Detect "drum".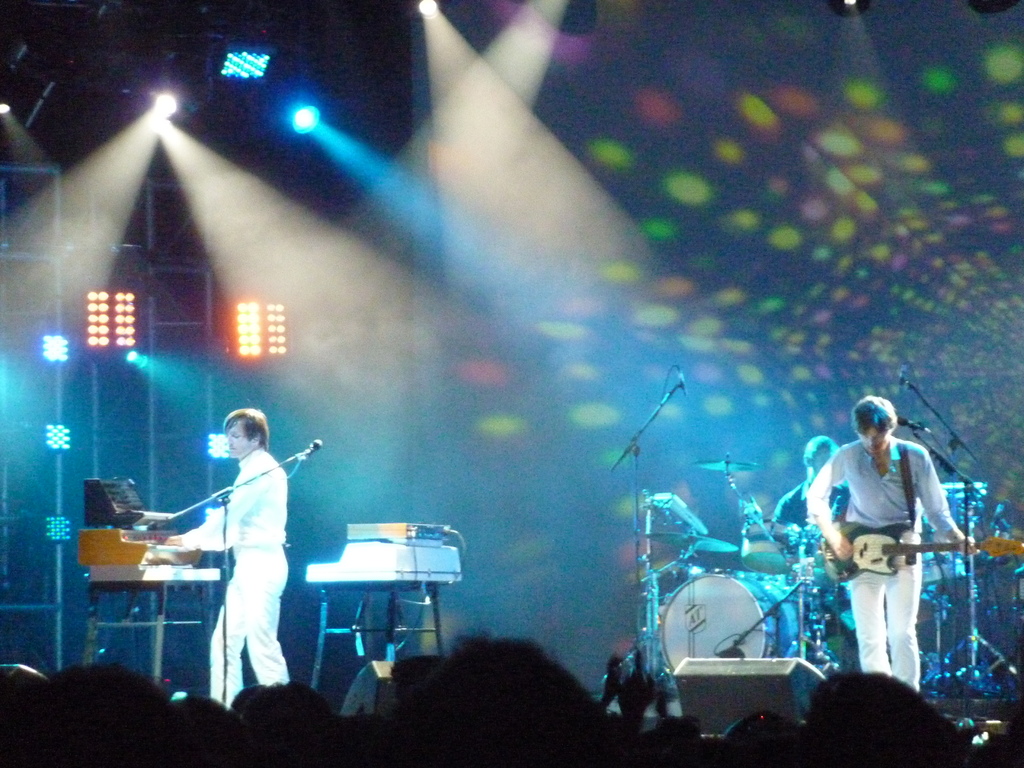
Detected at <bbox>664, 570, 797, 675</bbox>.
